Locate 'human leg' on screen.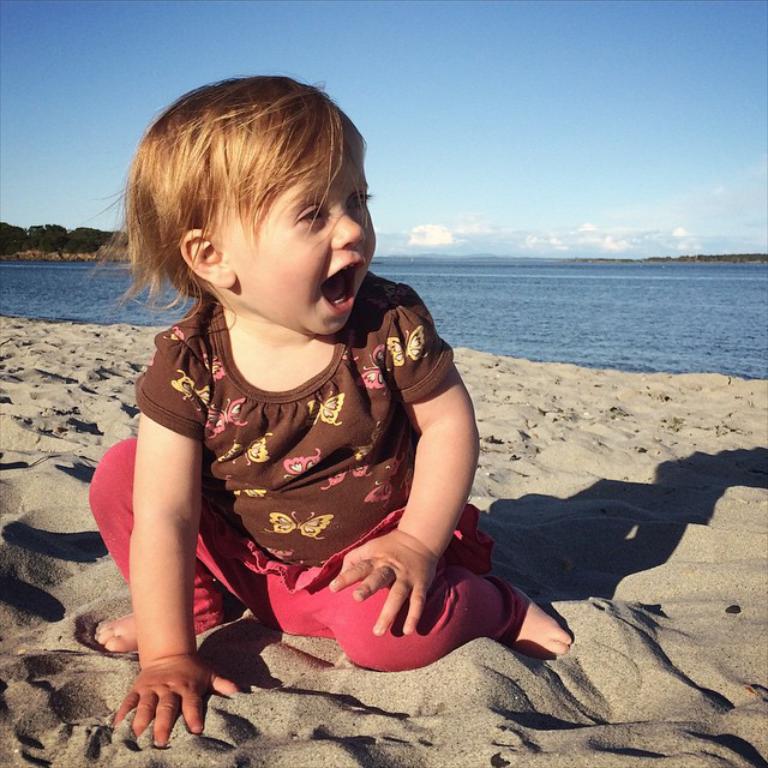
On screen at [left=306, top=548, right=568, bottom=676].
